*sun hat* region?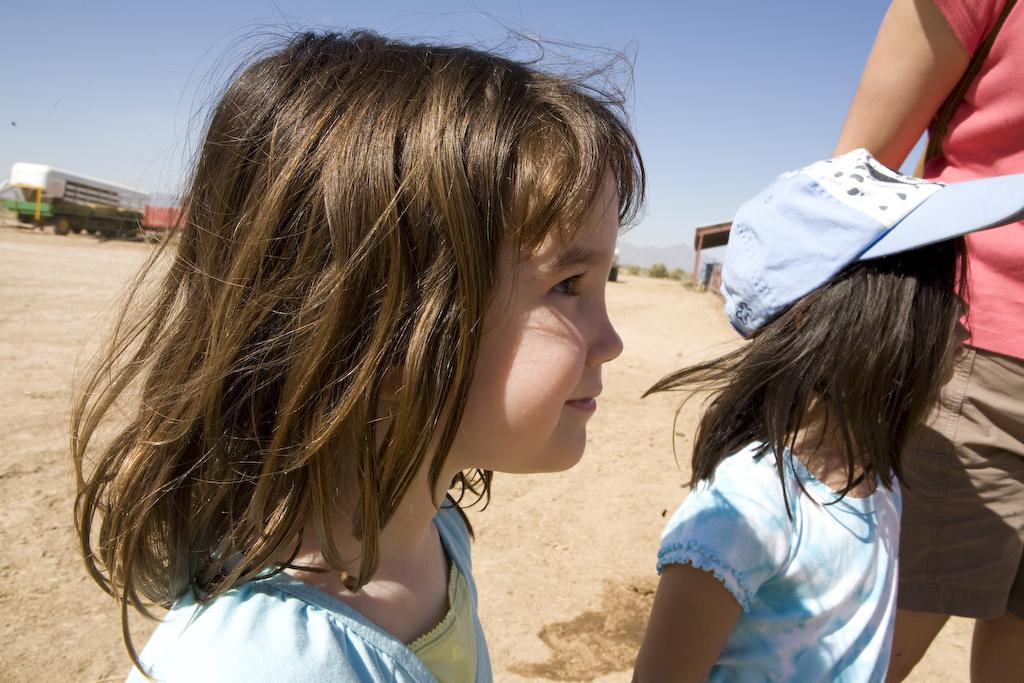
[722,144,1023,334]
